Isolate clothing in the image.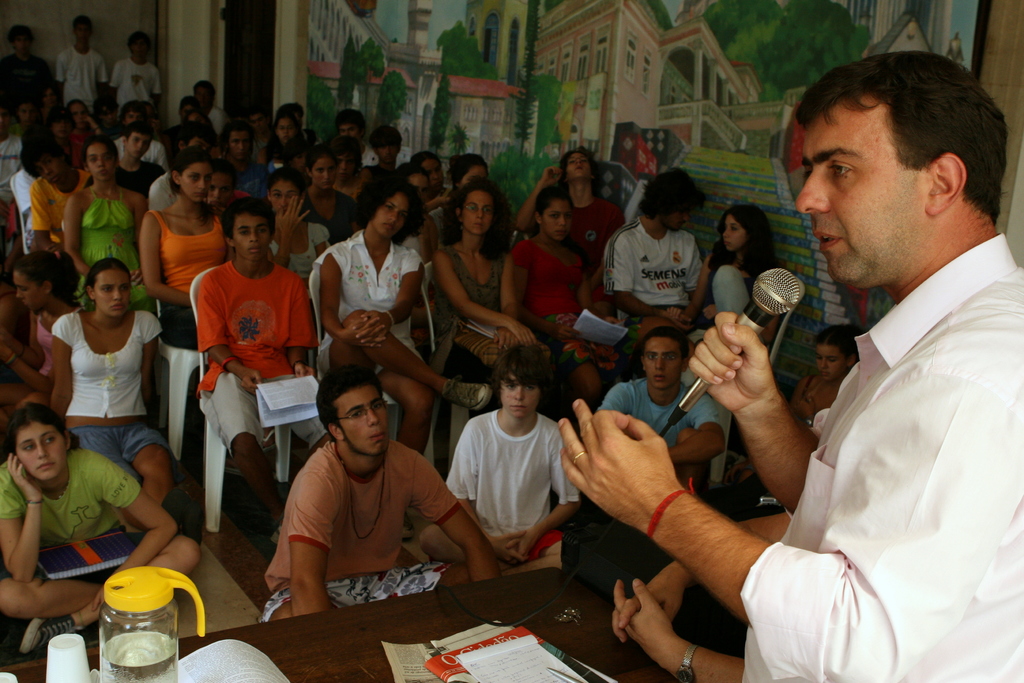
Isolated region: detection(58, 45, 108, 114).
